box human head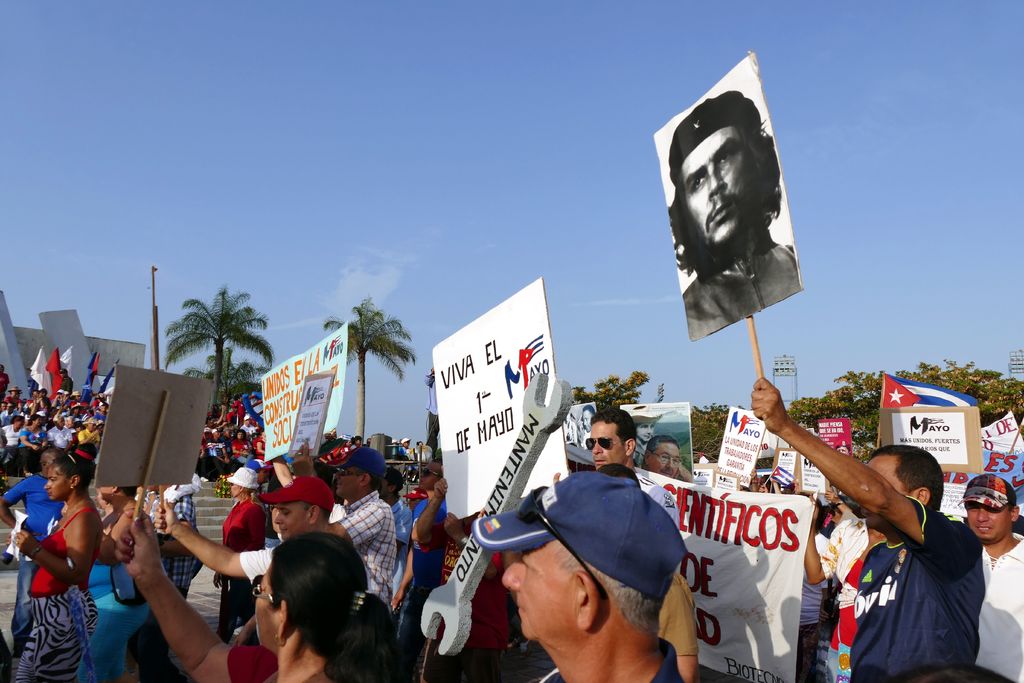
{"x1": 378, "y1": 468, "x2": 404, "y2": 498}
